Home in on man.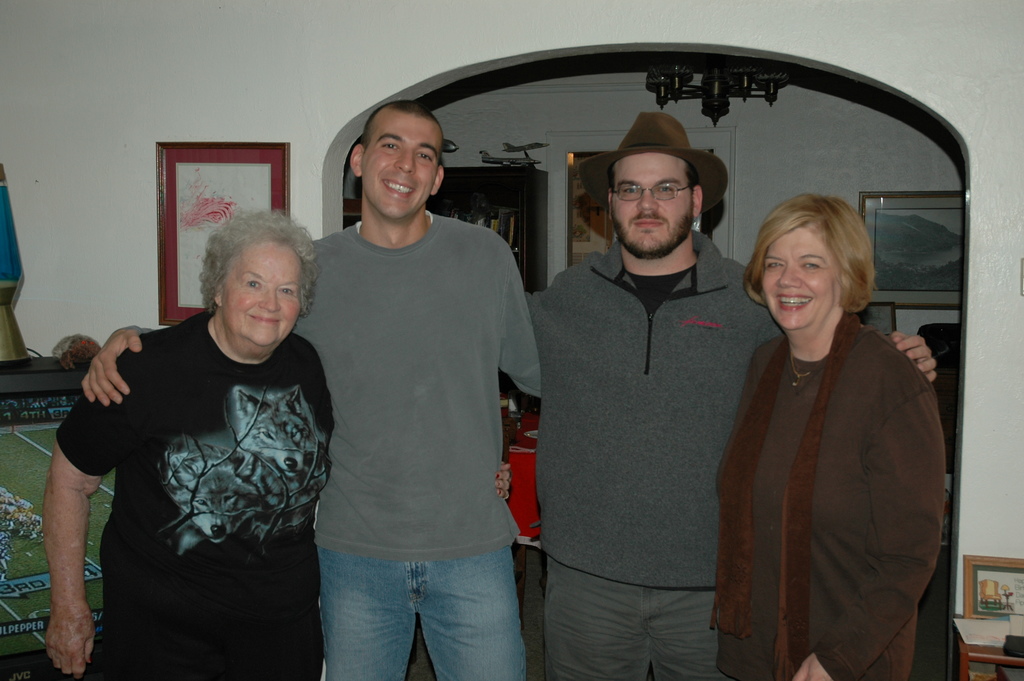
Homed in at Rect(82, 100, 548, 680).
